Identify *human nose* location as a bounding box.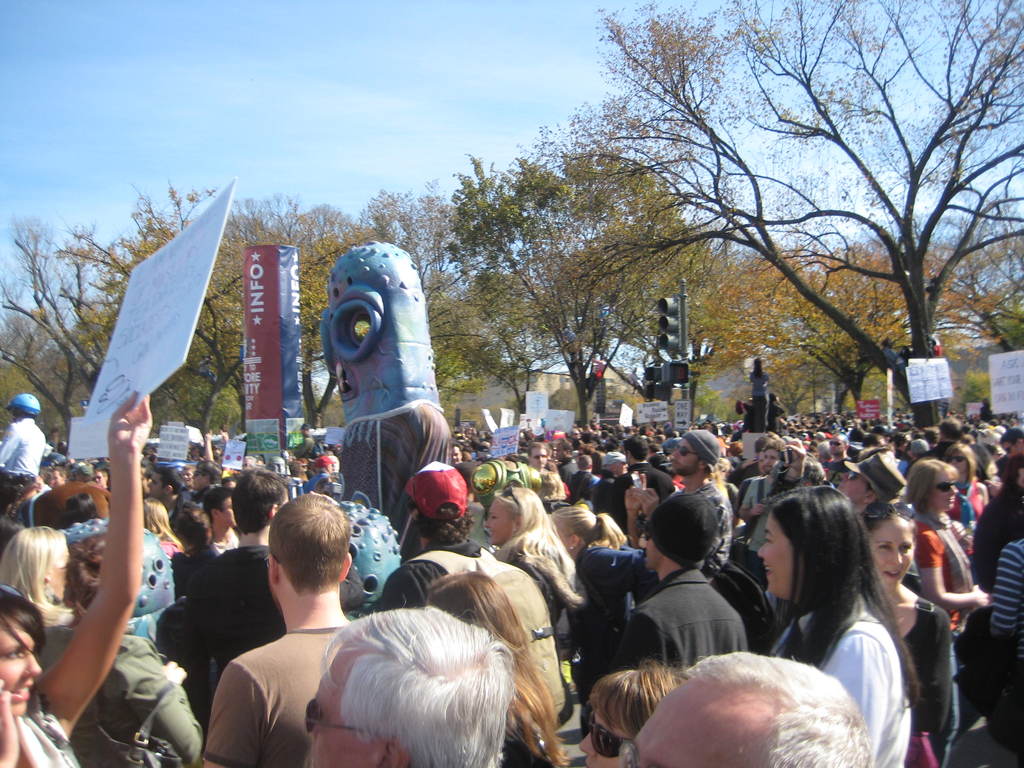
[left=483, top=514, right=492, bottom=528].
